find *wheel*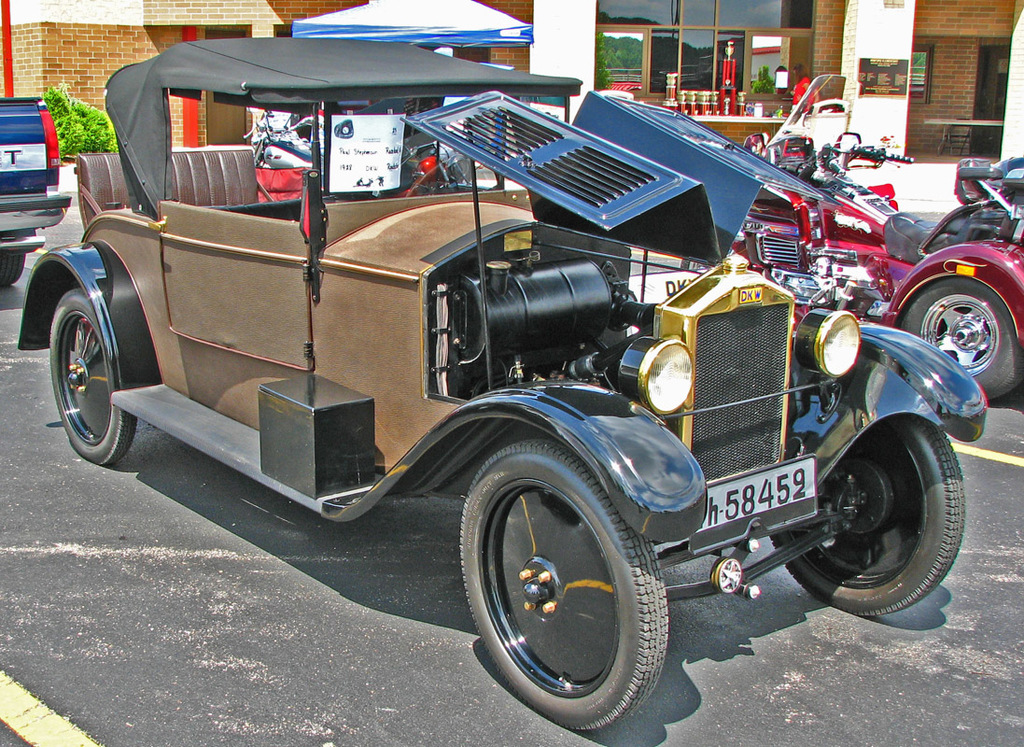
(x1=0, y1=256, x2=23, y2=281)
